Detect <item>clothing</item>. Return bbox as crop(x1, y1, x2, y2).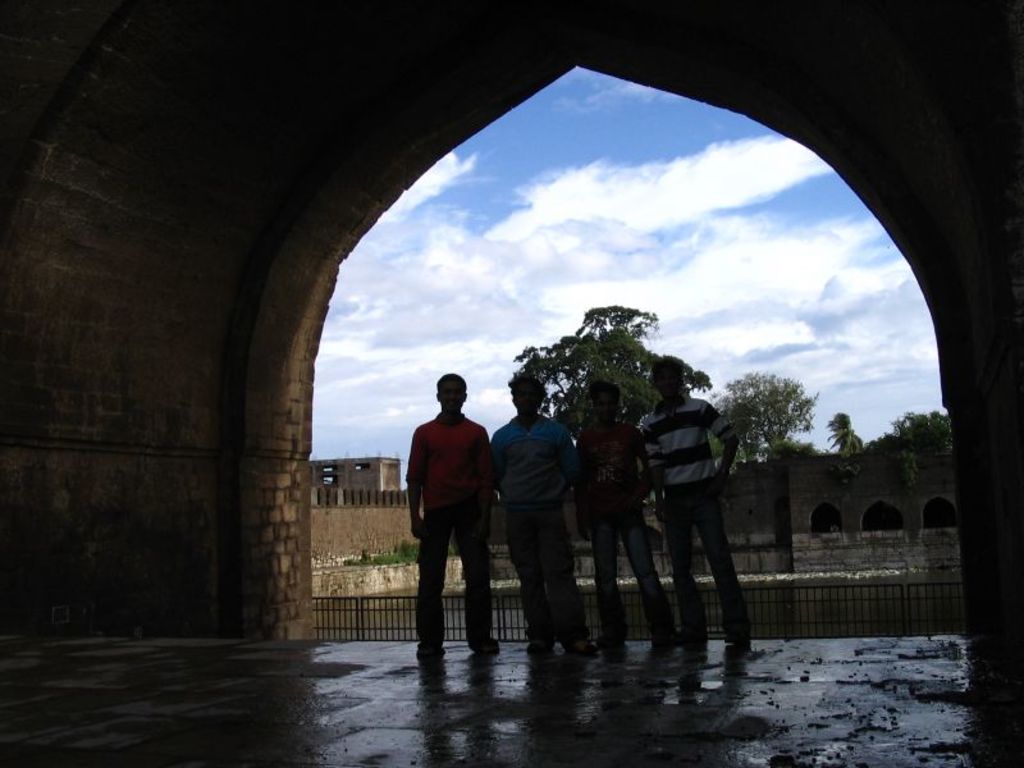
crop(580, 421, 667, 635).
